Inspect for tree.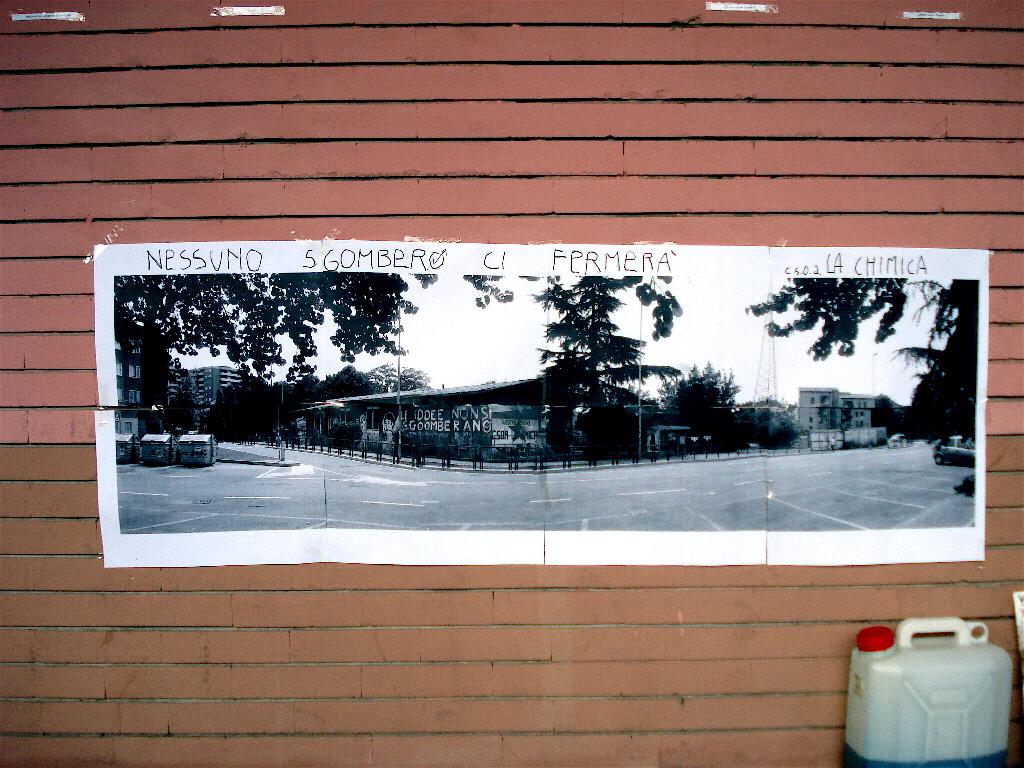
Inspection: box(759, 276, 980, 448).
